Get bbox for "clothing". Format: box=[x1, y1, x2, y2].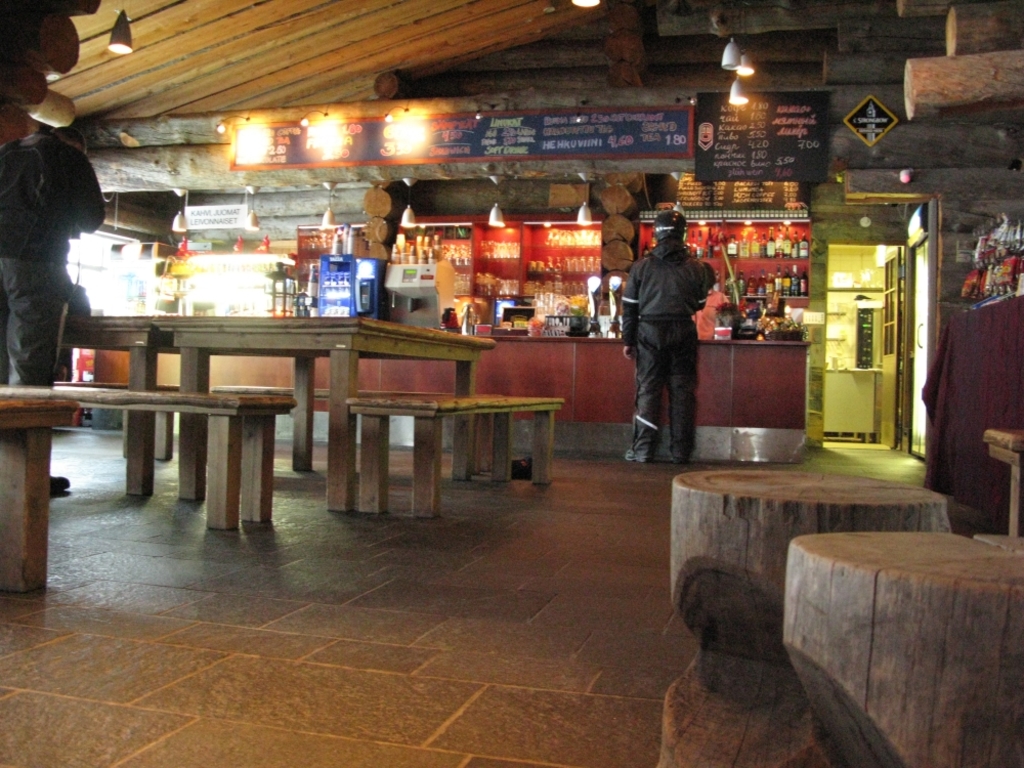
box=[0, 137, 112, 390].
